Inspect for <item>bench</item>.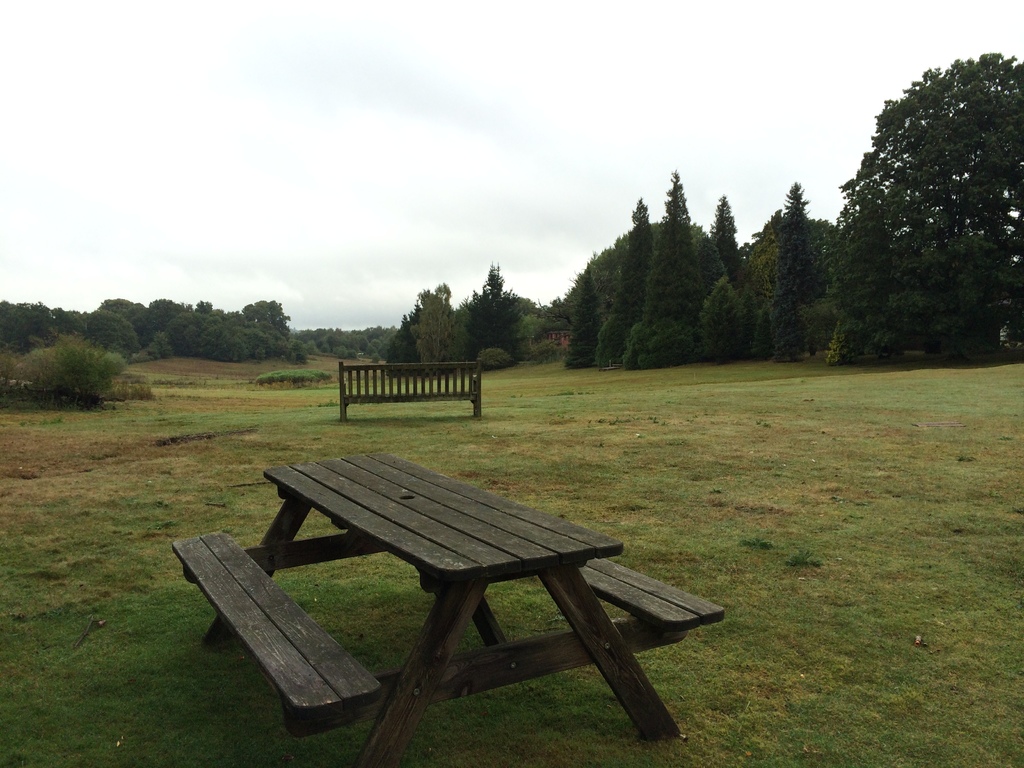
Inspection: [x1=335, y1=355, x2=486, y2=420].
